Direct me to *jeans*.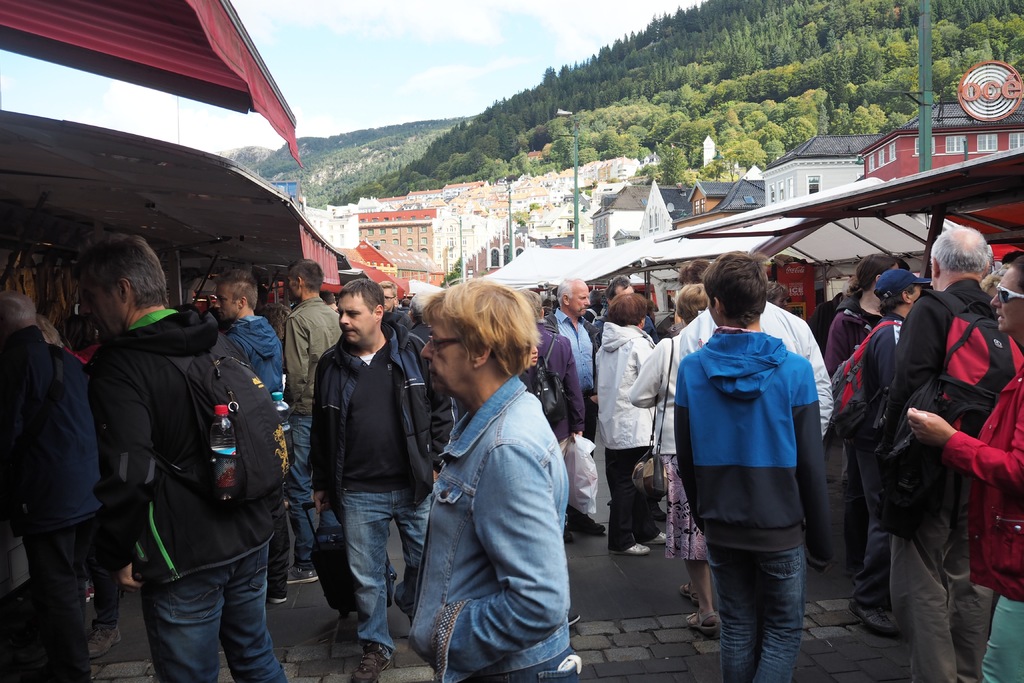
Direction: [left=707, top=534, right=829, bottom=680].
